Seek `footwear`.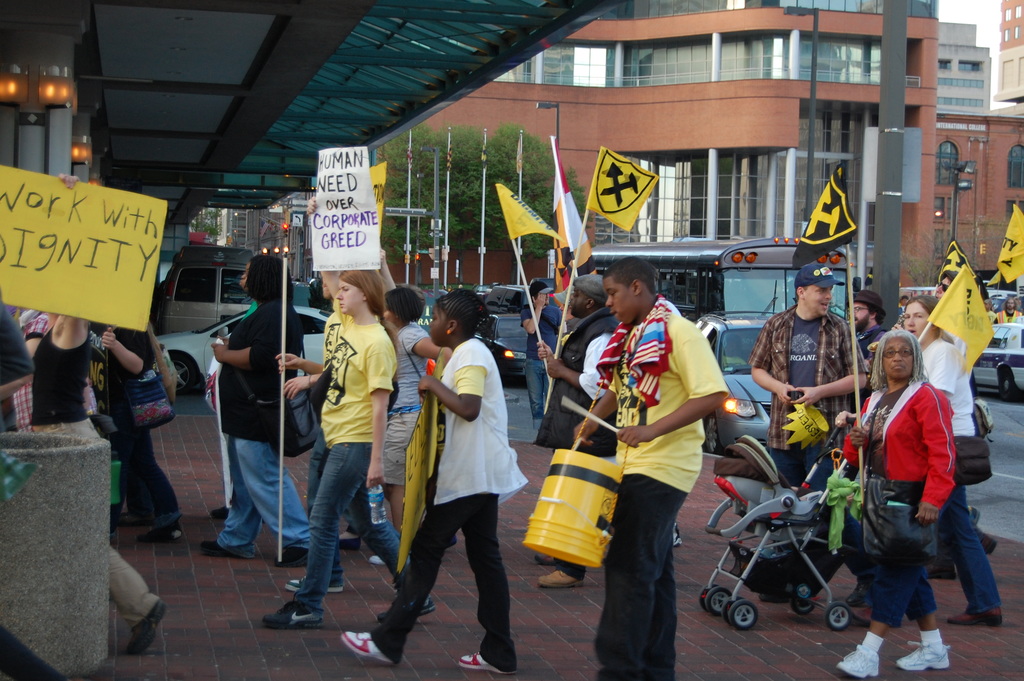
left=897, top=643, right=950, bottom=670.
